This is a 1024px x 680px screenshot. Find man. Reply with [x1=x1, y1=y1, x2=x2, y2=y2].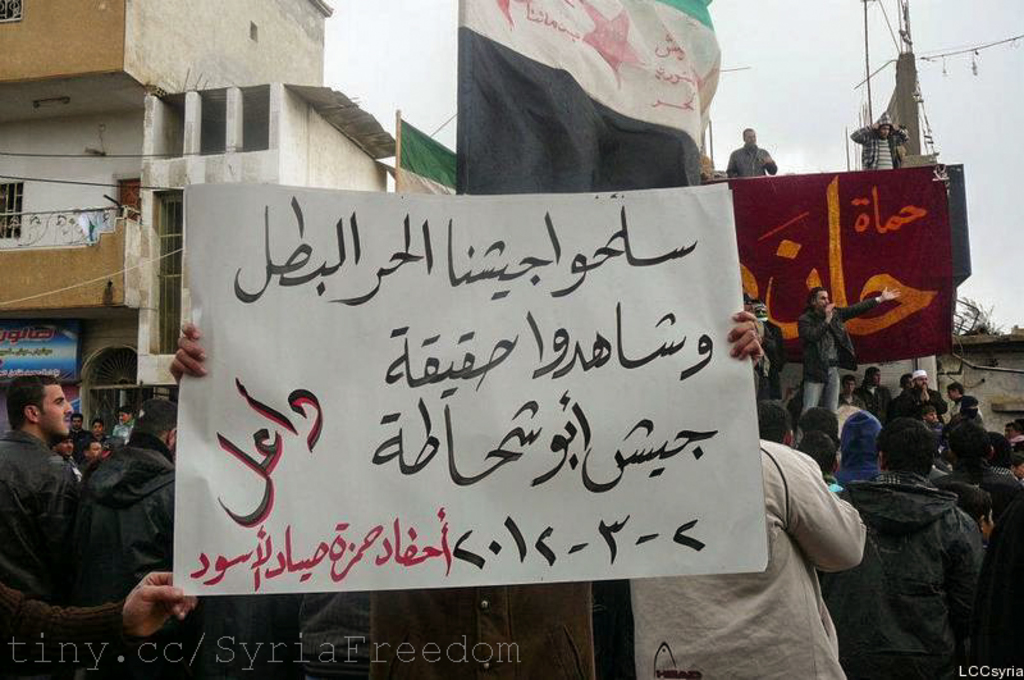
[x1=849, y1=117, x2=906, y2=168].
